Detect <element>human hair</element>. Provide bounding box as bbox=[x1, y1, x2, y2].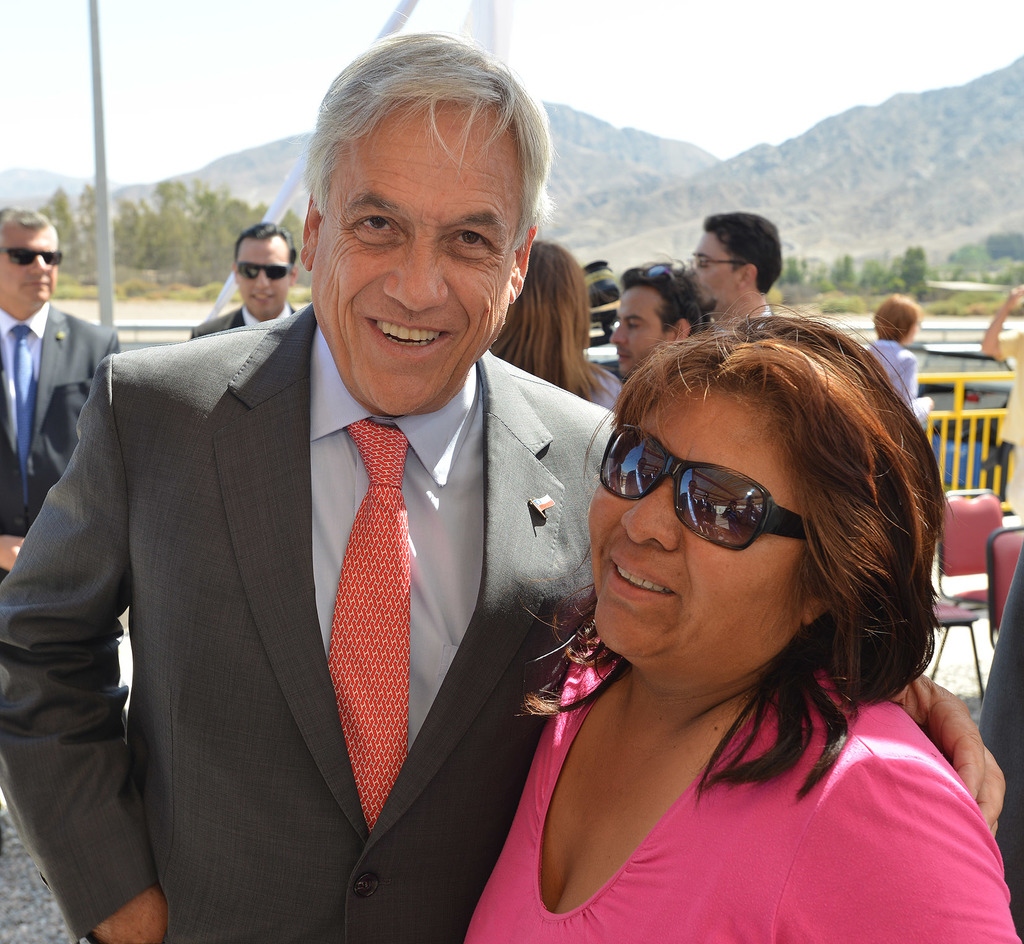
bbox=[702, 211, 783, 298].
